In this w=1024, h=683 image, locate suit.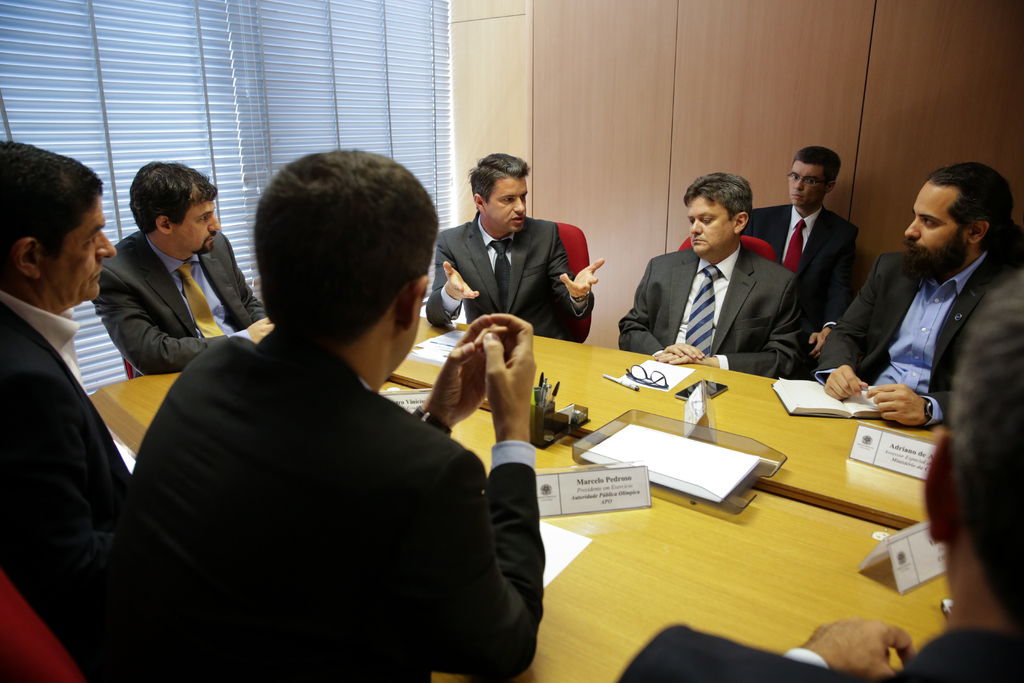
Bounding box: box(609, 623, 1023, 682).
